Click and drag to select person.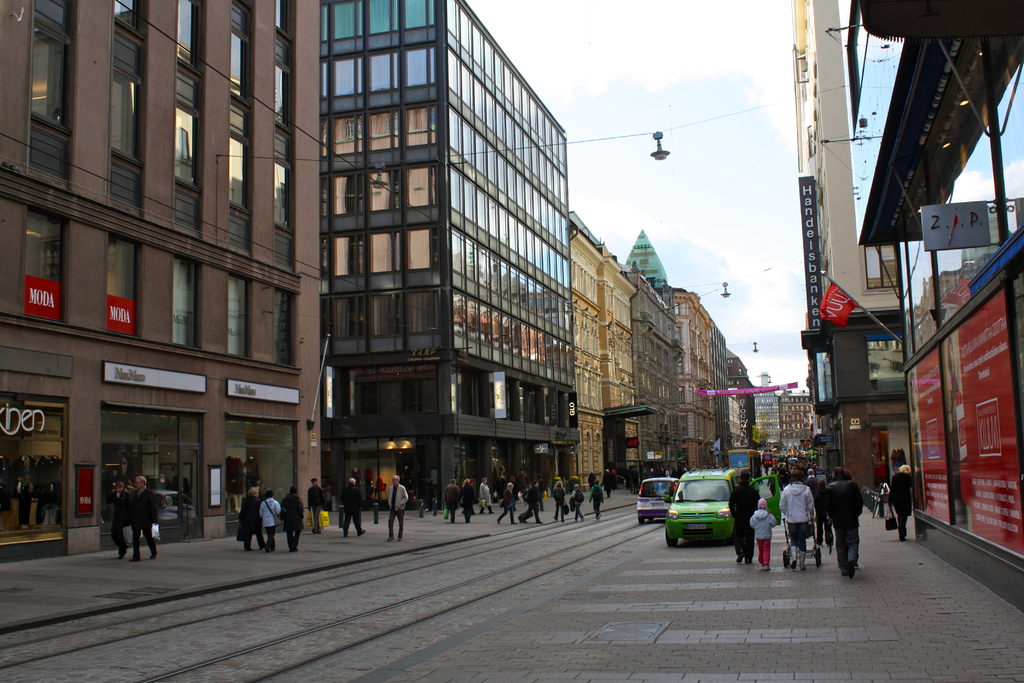
Selection: [129, 473, 158, 563].
